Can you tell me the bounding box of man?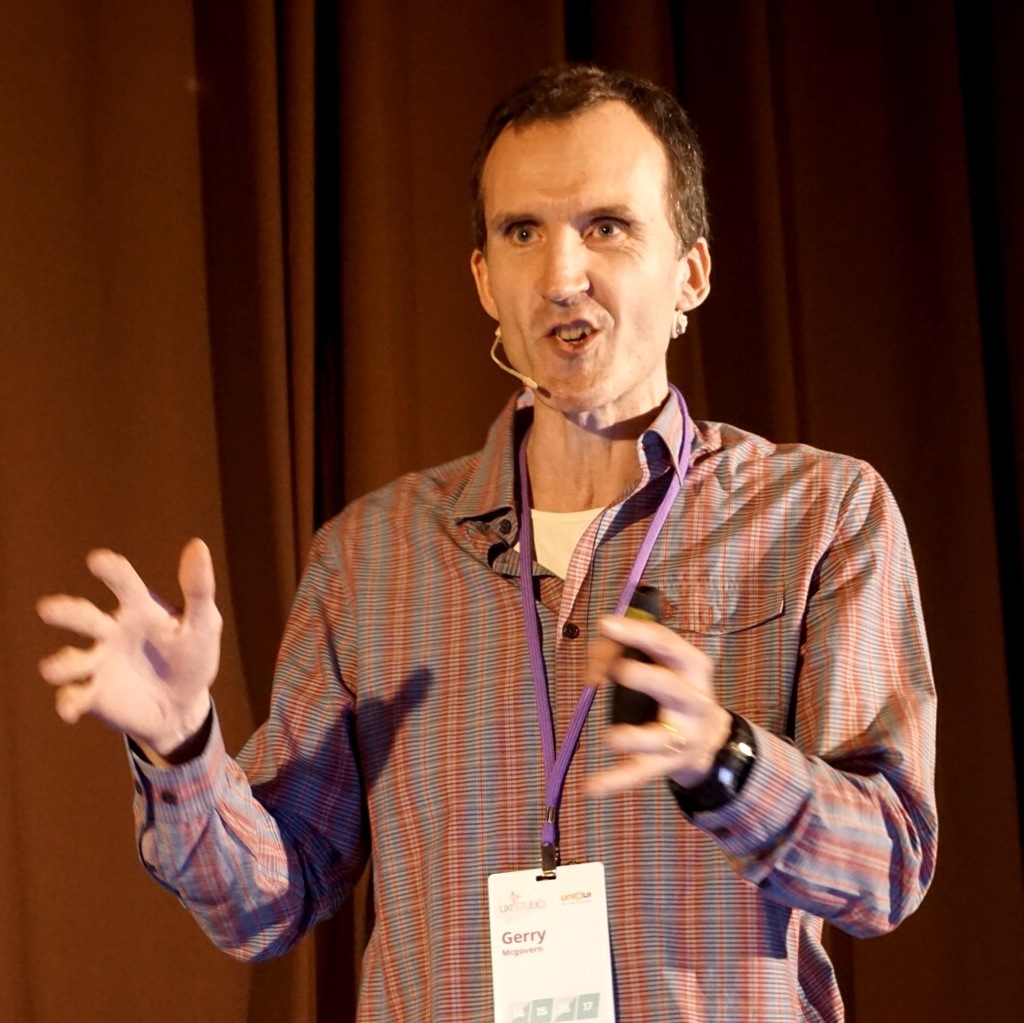
[161,76,935,987].
